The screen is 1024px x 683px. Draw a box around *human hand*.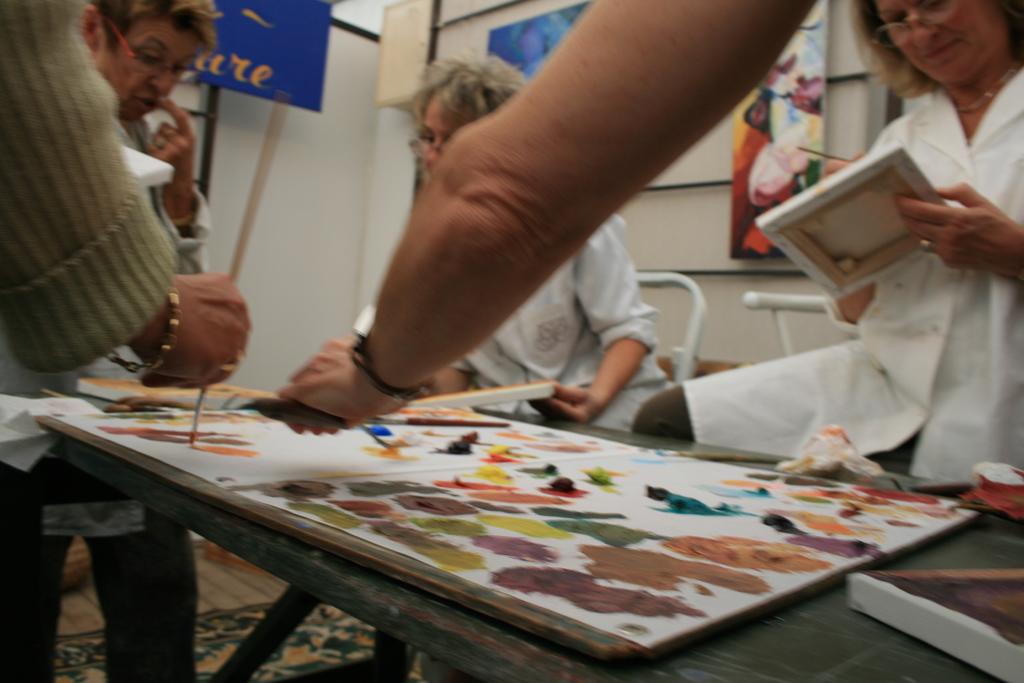
select_region(143, 95, 195, 213).
